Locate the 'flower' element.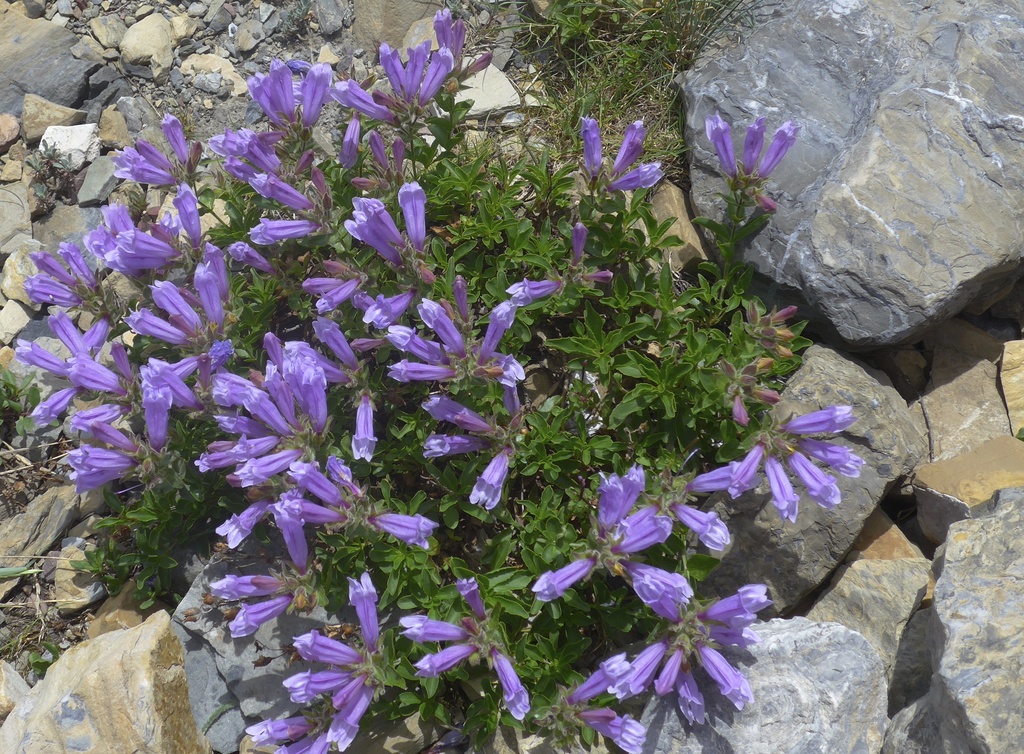
Element bbox: rect(806, 440, 867, 482).
